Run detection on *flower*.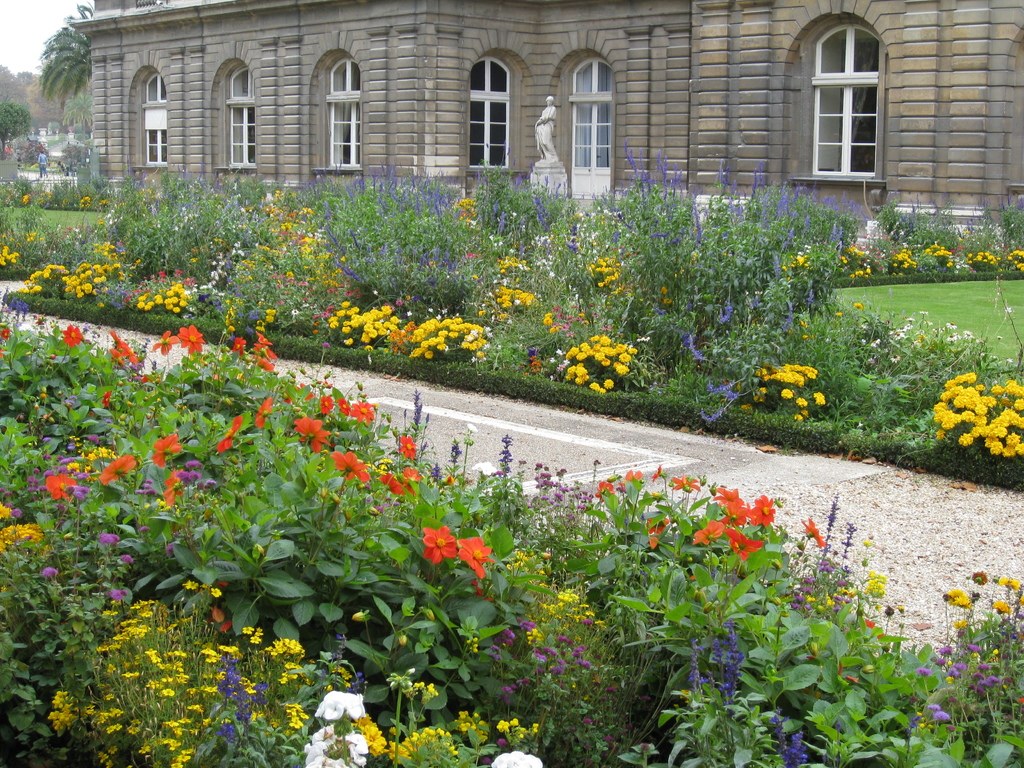
Result: x1=148, y1=331, x2=176, y2=355.
